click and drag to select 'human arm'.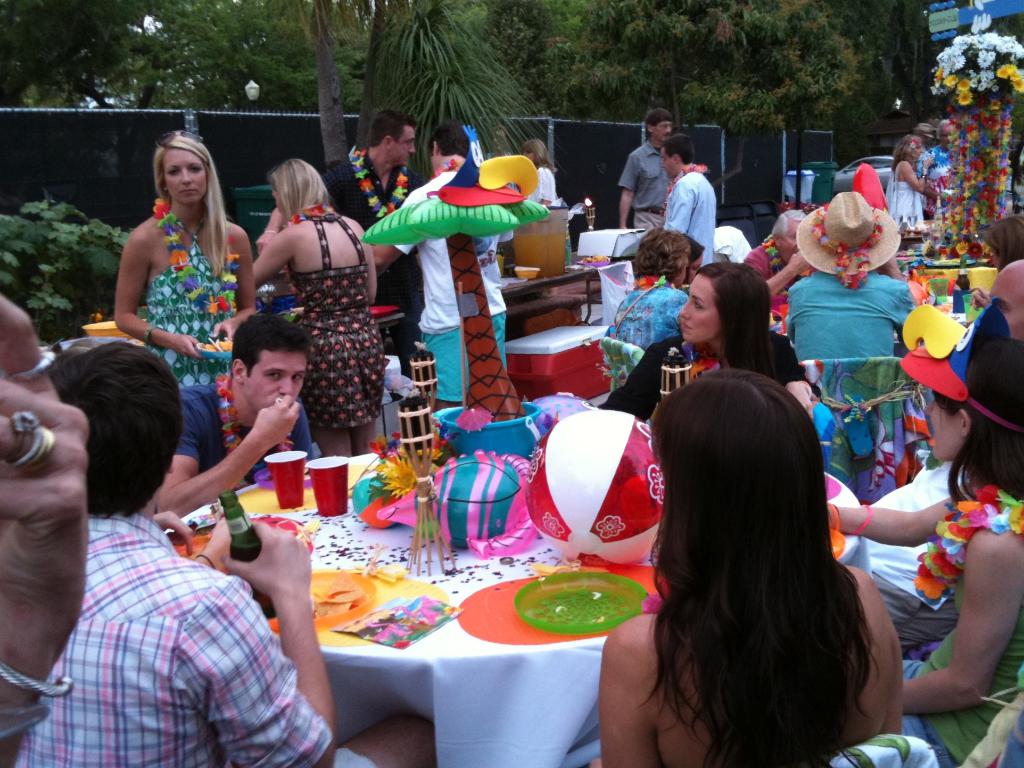
Selection: x1=746 y1=246 x2=816 y2=299.
